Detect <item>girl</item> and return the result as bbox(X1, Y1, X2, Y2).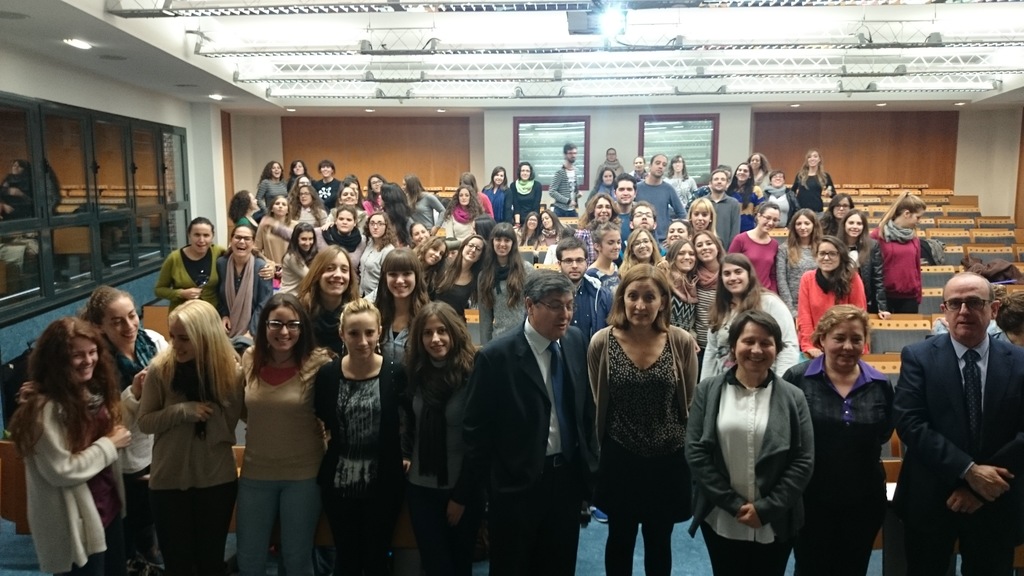
bbox(290, 243, 362, 423).
